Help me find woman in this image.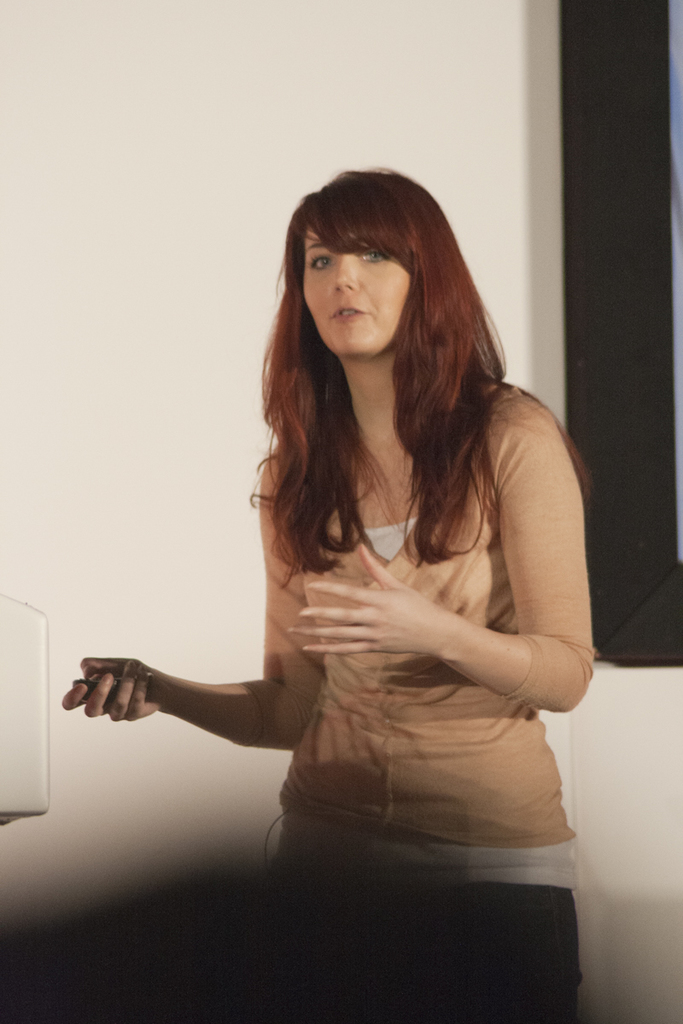
Found it: bbox(131, 142, 604, 940).
